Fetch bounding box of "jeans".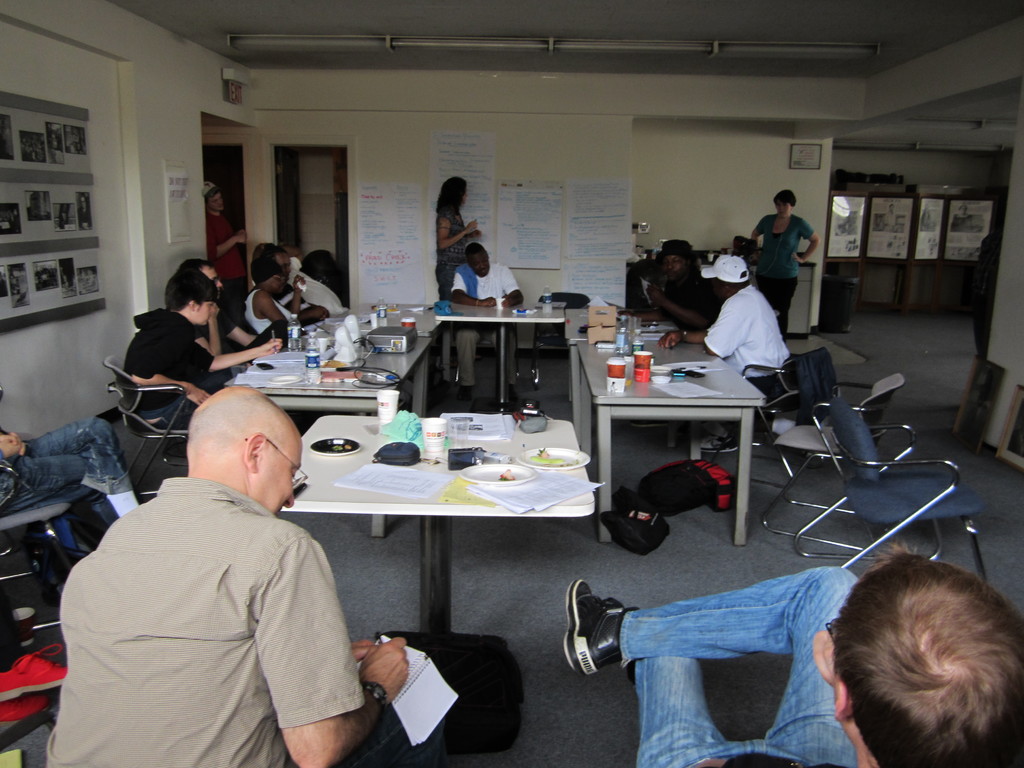
Bbox: detection(600, 554, 948, 734).
